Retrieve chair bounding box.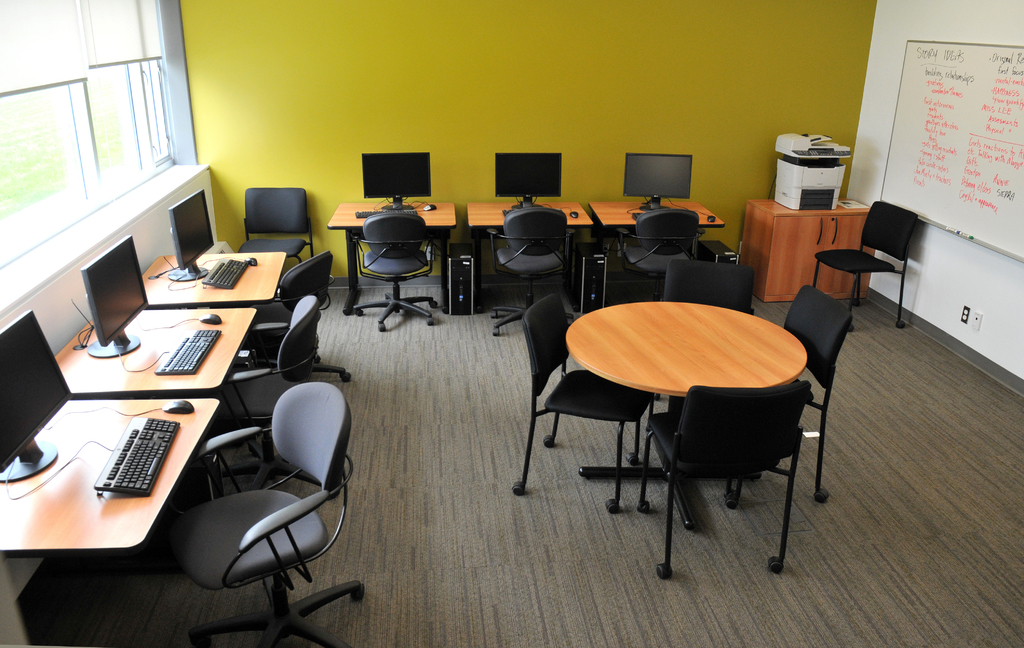
Bounding box: (x1=725, y1=282, x2=858, y2=506).
